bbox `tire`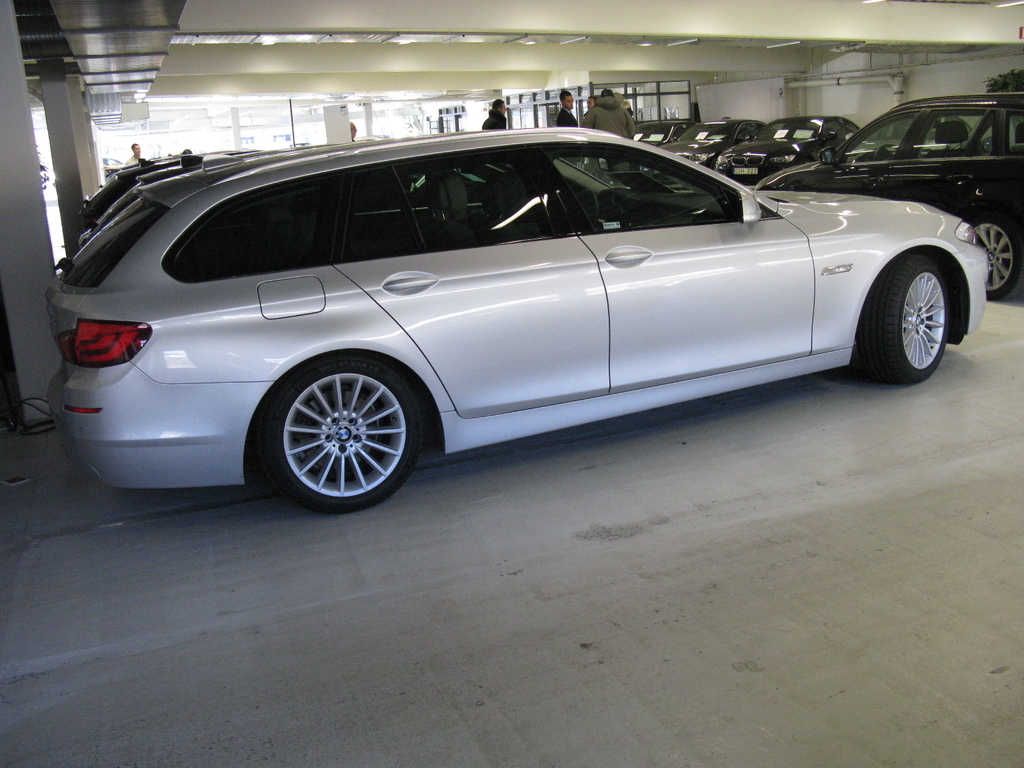
(867, 254, 951, 381)
